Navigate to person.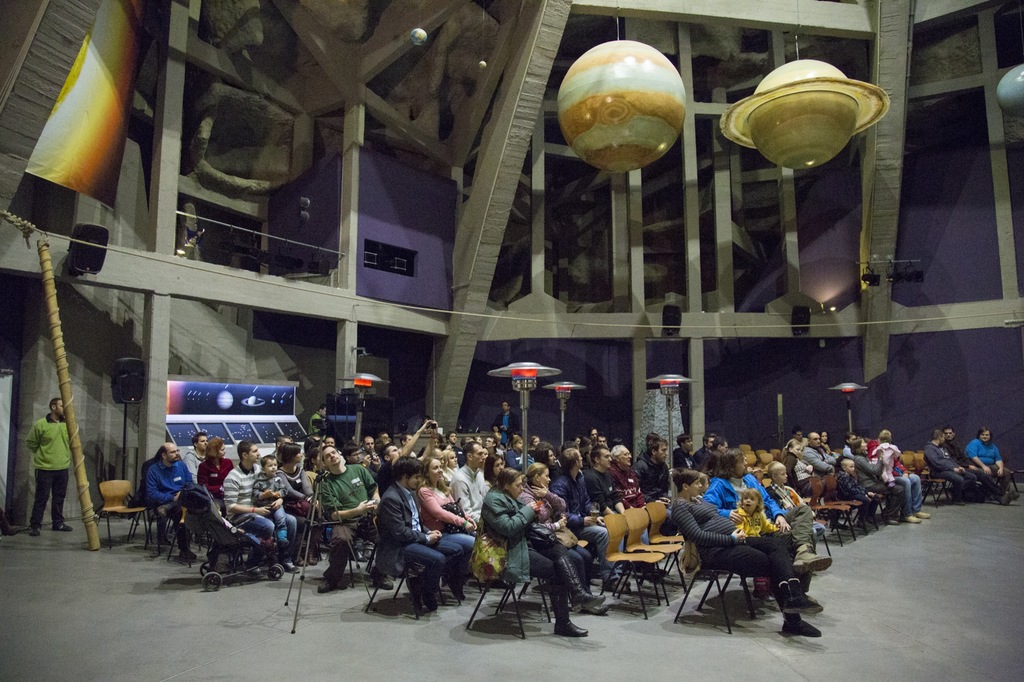
Navigation target: 666, 468, 820, 635.
